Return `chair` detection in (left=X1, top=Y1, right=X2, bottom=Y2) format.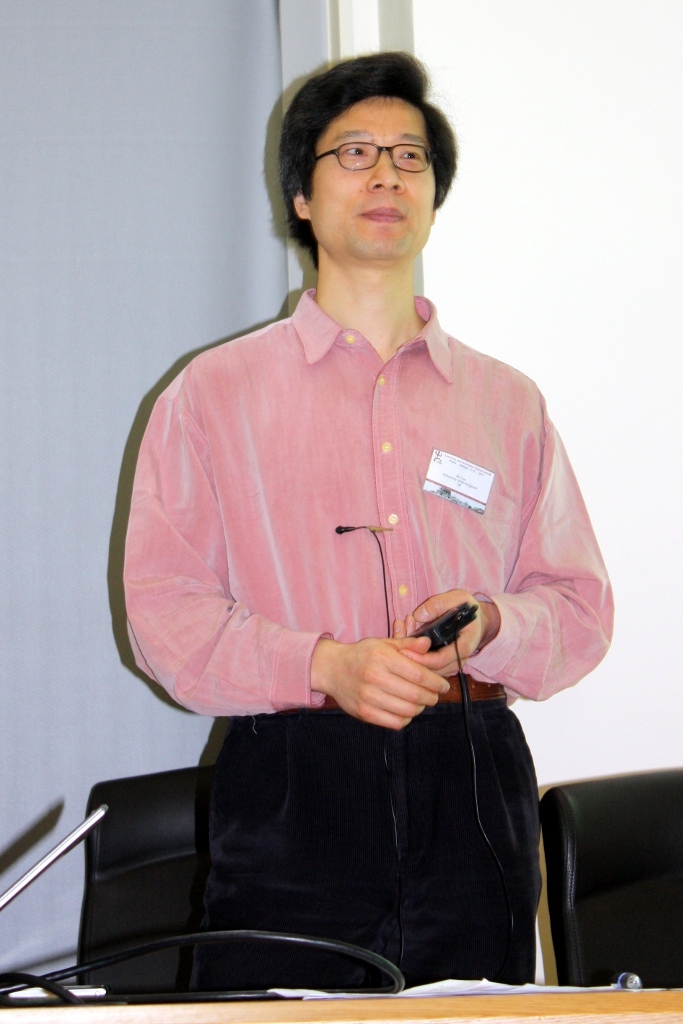
(left=537, top=756, right=682, bottom=993).
